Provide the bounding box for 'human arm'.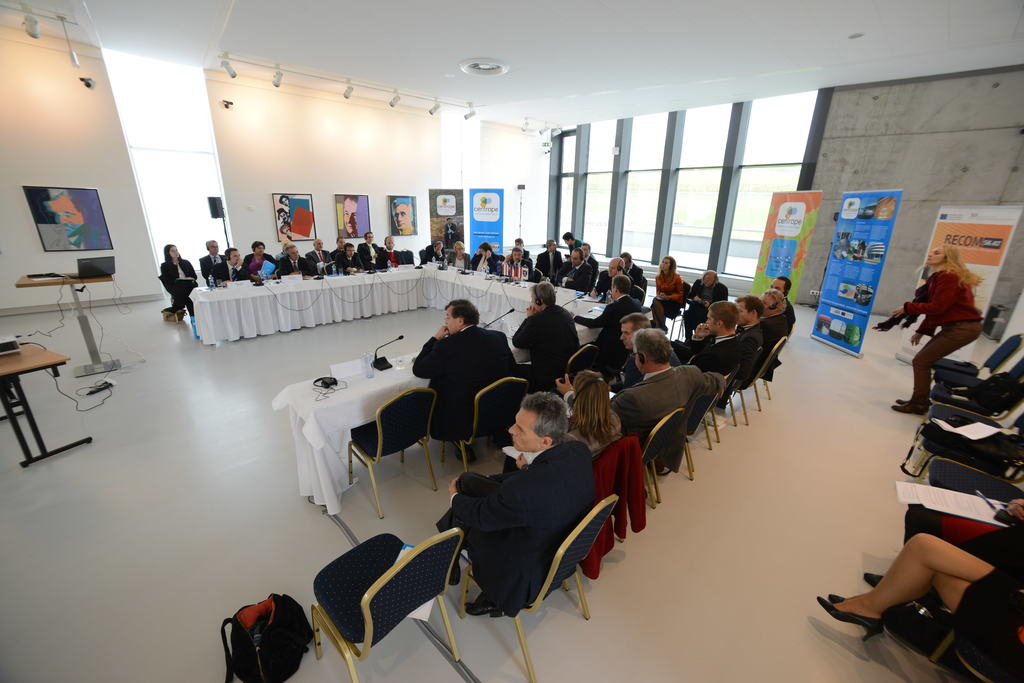
687, 280, 701, 302.
